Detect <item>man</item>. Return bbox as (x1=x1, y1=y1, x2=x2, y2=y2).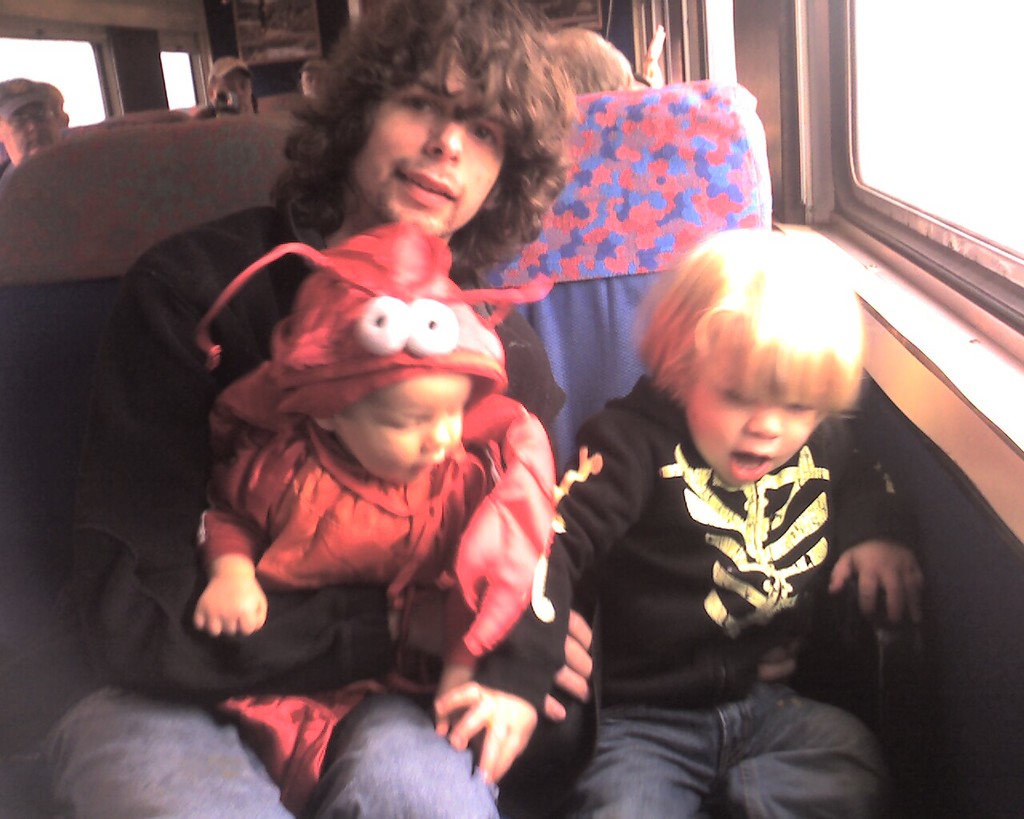
(x1=213, y1=55, x2=254, y2=125).
